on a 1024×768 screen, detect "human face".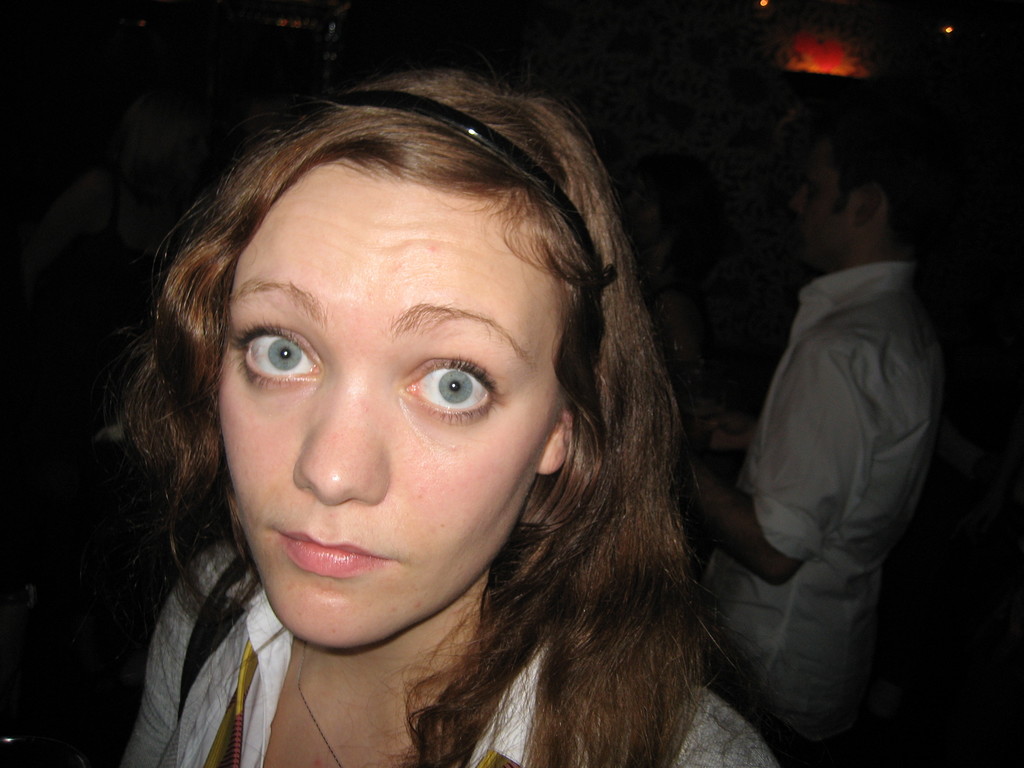
[627,165,668,257].
